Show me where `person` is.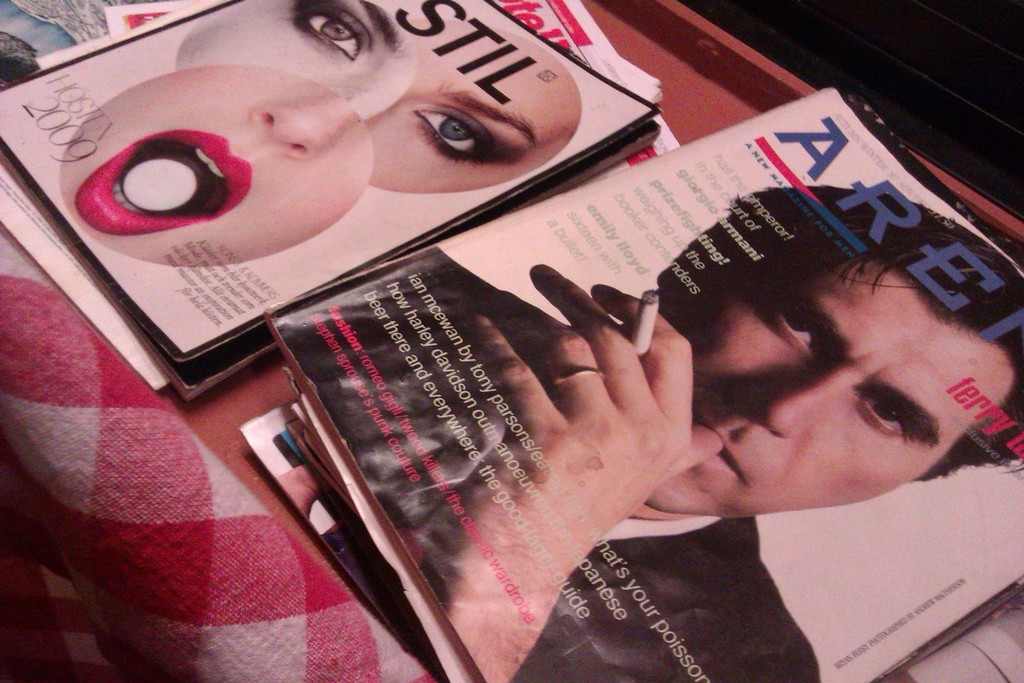
`person` is at left=243, top=95, right=947, bottom=662.
